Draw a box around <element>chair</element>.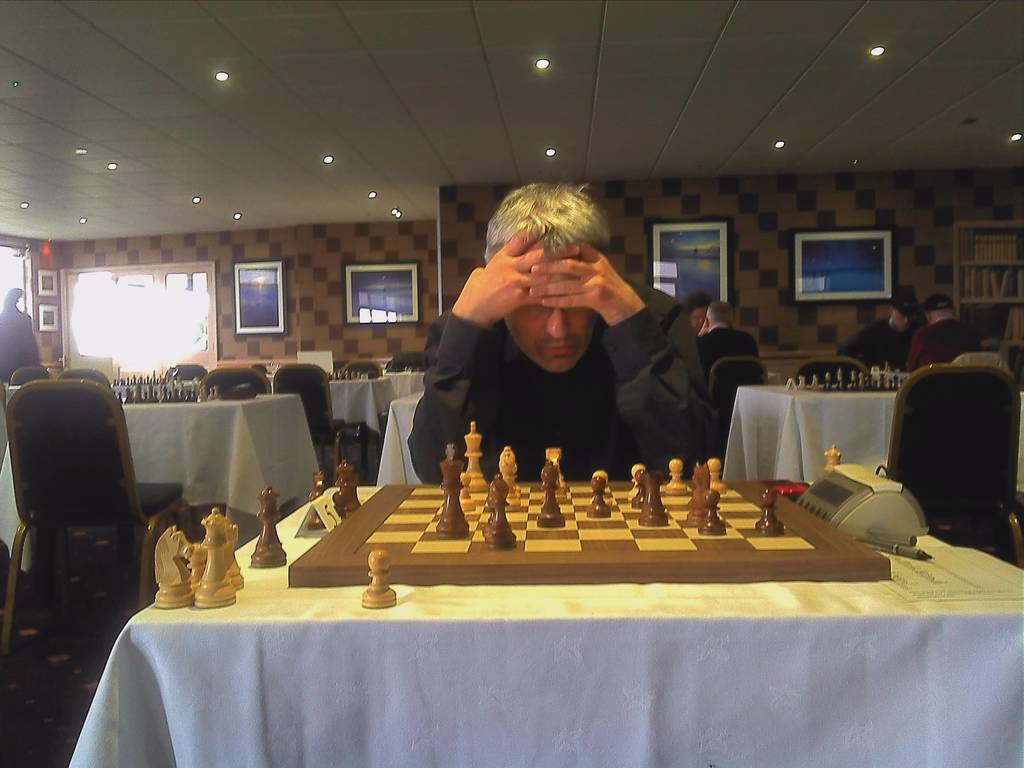
(881,362,1023,570).
